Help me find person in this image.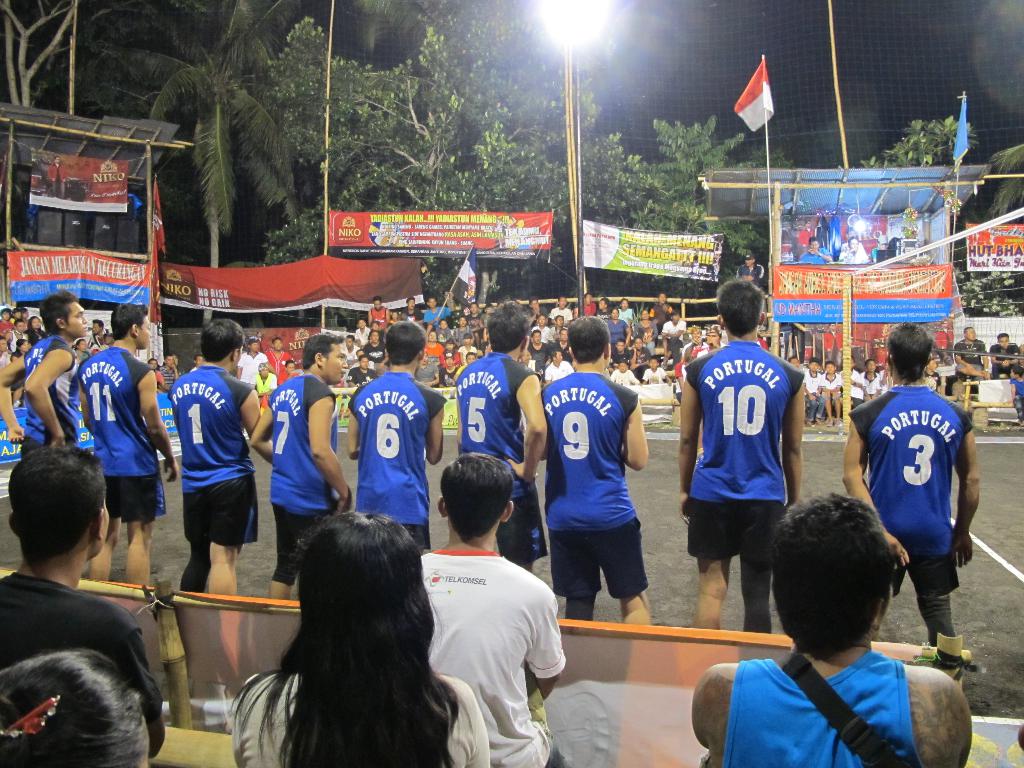
Found it: rect(872, 236, 889, 266).
